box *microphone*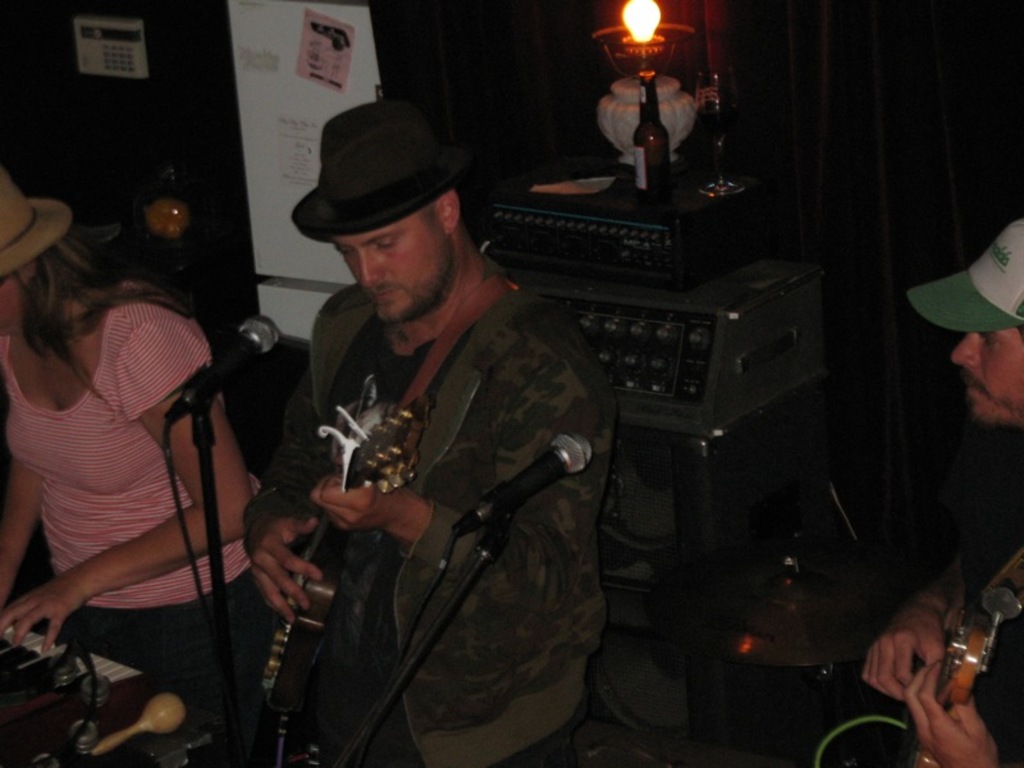
box(467, 436, 586, 529)
